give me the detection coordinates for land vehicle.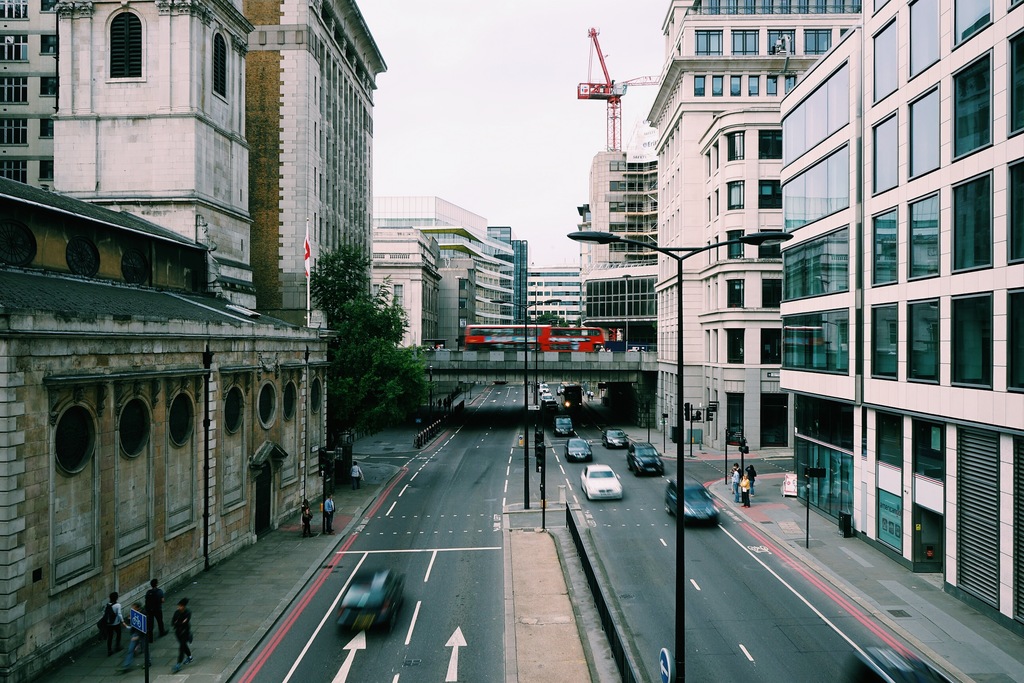
locate(538, 382, 548, 396).
